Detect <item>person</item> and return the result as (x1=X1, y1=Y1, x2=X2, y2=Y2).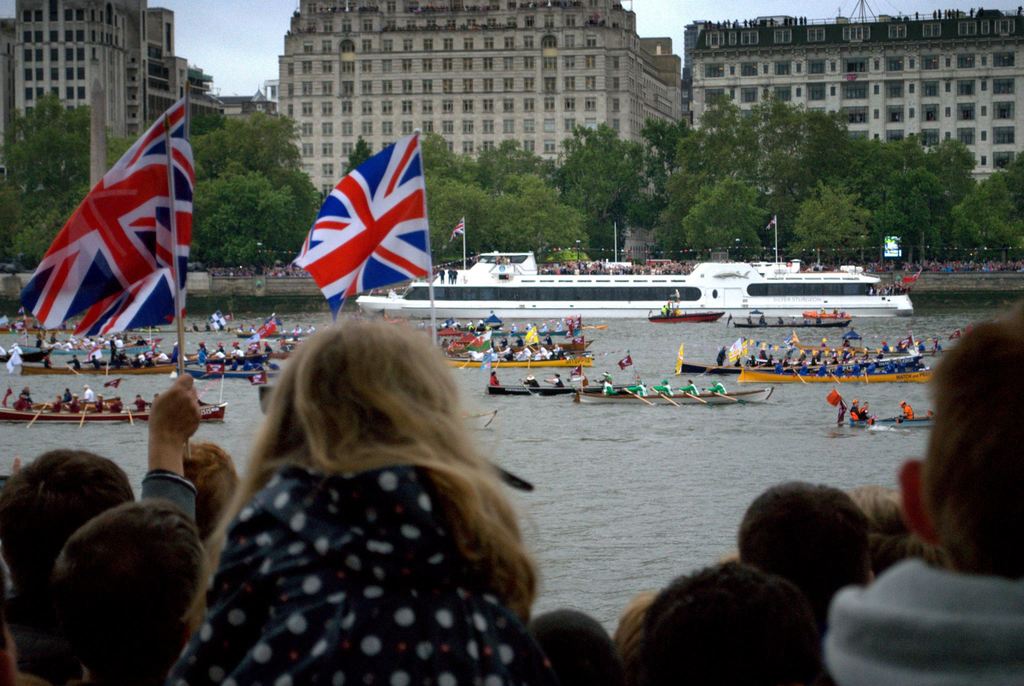
(x1=794, y1=360, x2=808, y2=376).
